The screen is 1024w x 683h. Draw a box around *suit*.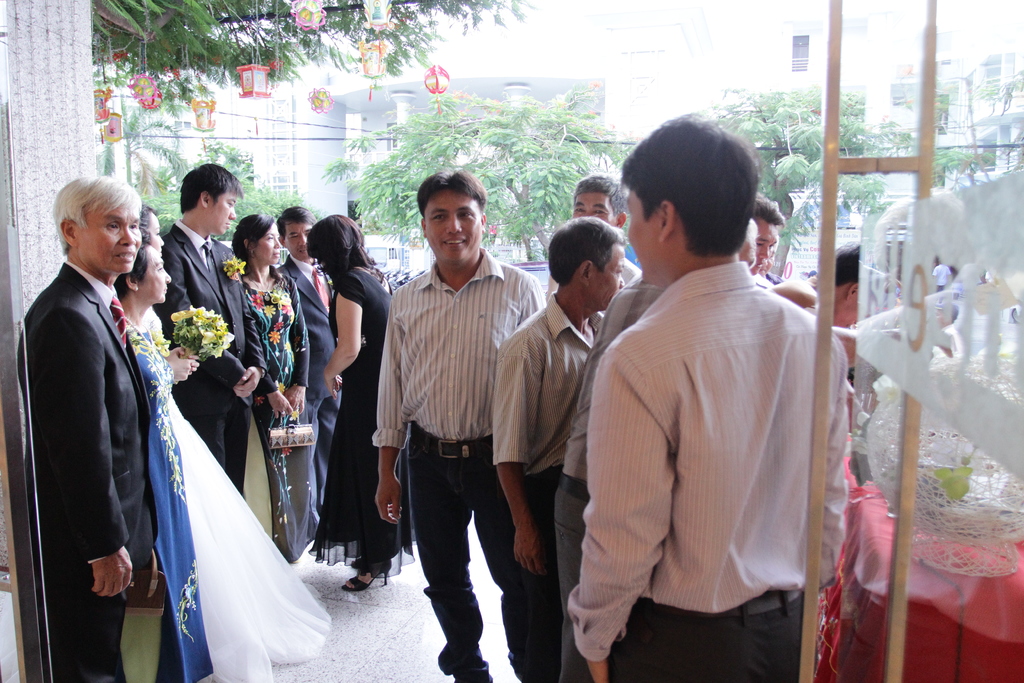
locate(278, 252, 335, 525).
